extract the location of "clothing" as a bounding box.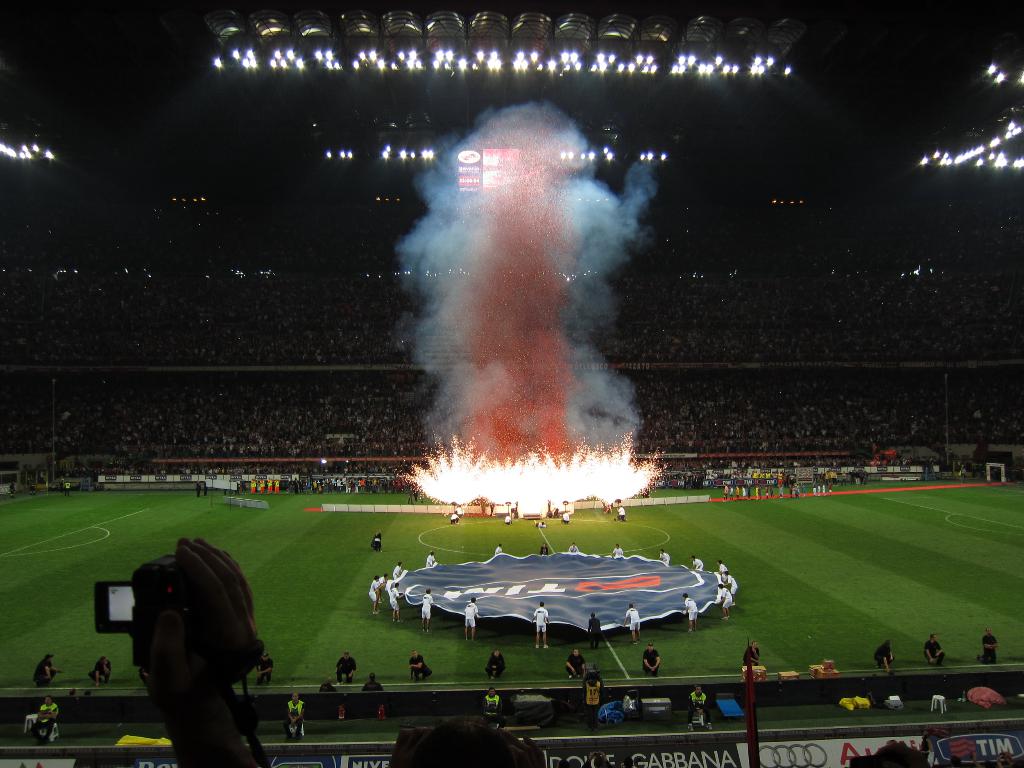
detection(742, 646, 762, 666).
